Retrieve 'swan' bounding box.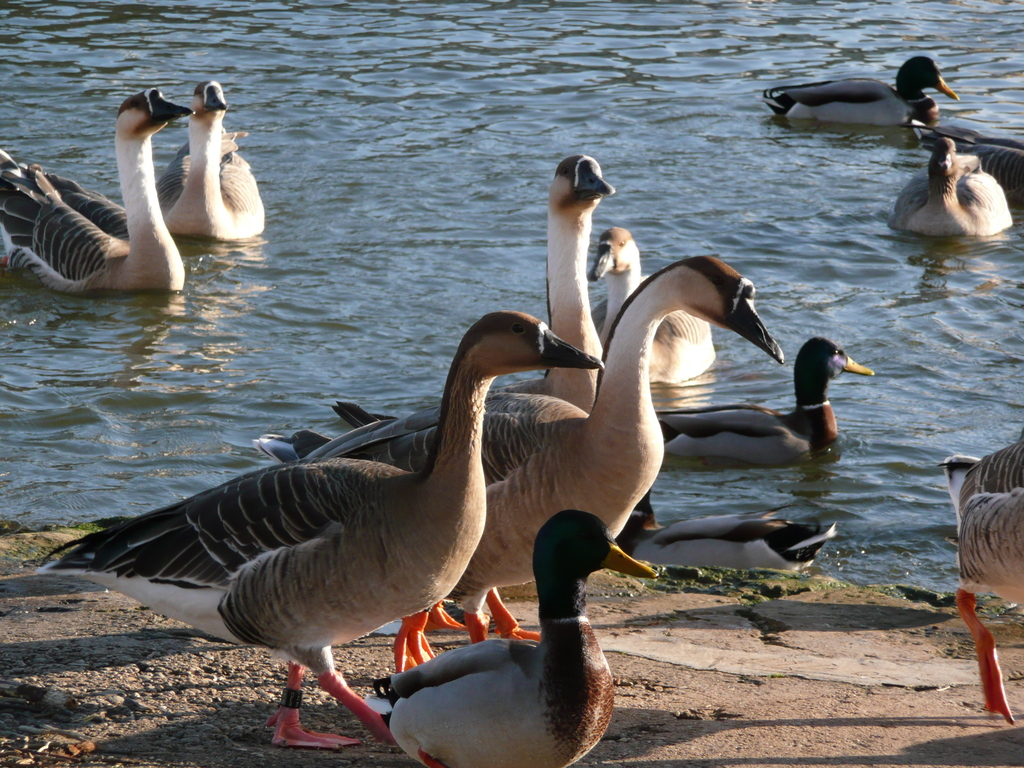
Bounding box: Rect(0, 85, 198, 295).
